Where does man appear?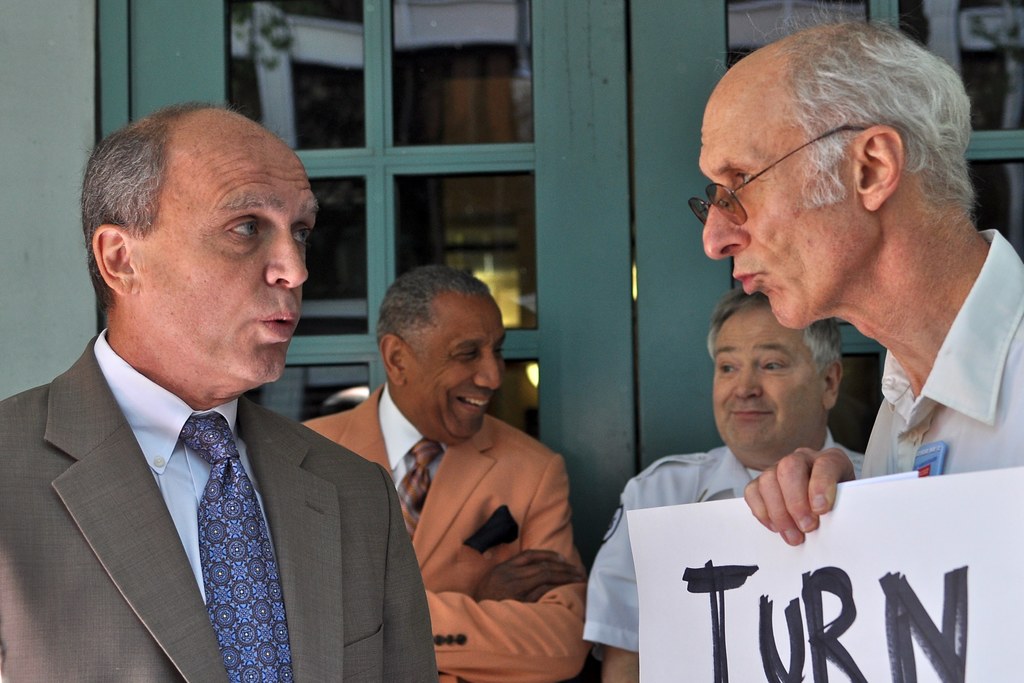
Appears at [left=300, top=261, right=592, bottom=682].
